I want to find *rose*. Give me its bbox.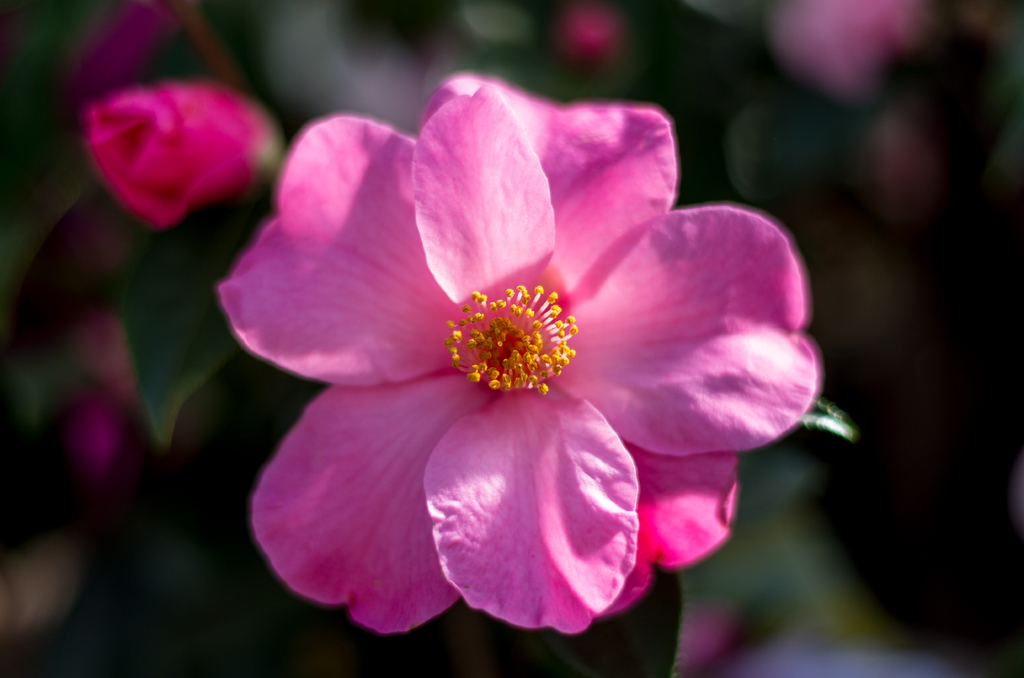
<region>219, 72, 824, 638</region>.
